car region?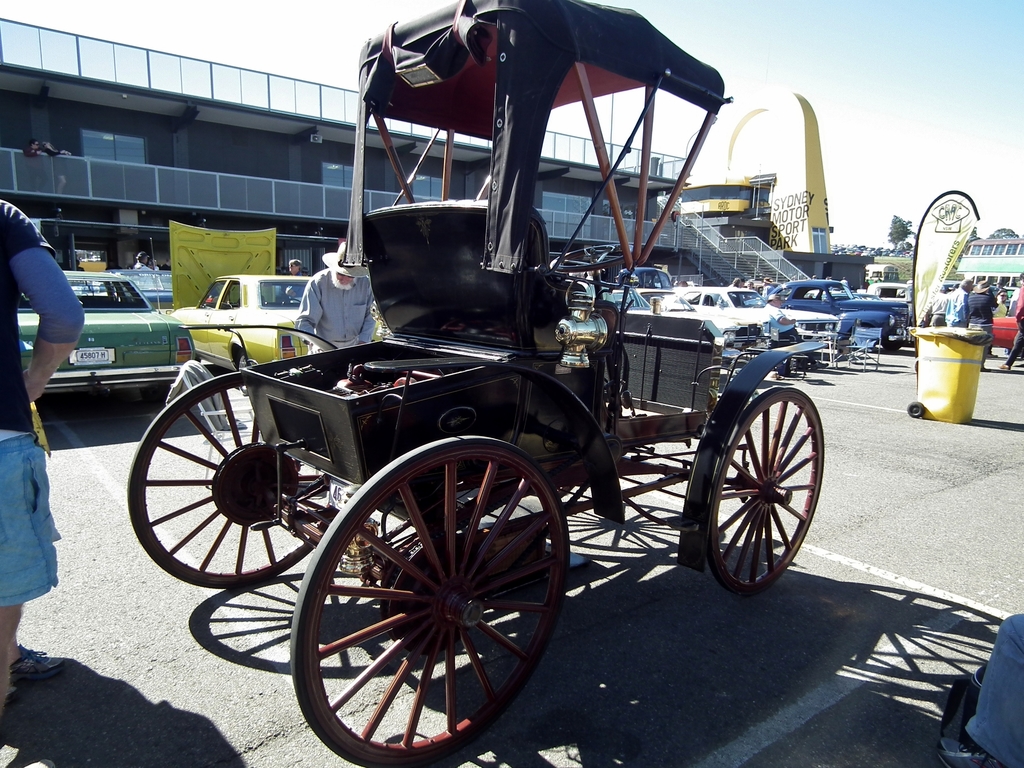
box(127, 0, 824, 767)
